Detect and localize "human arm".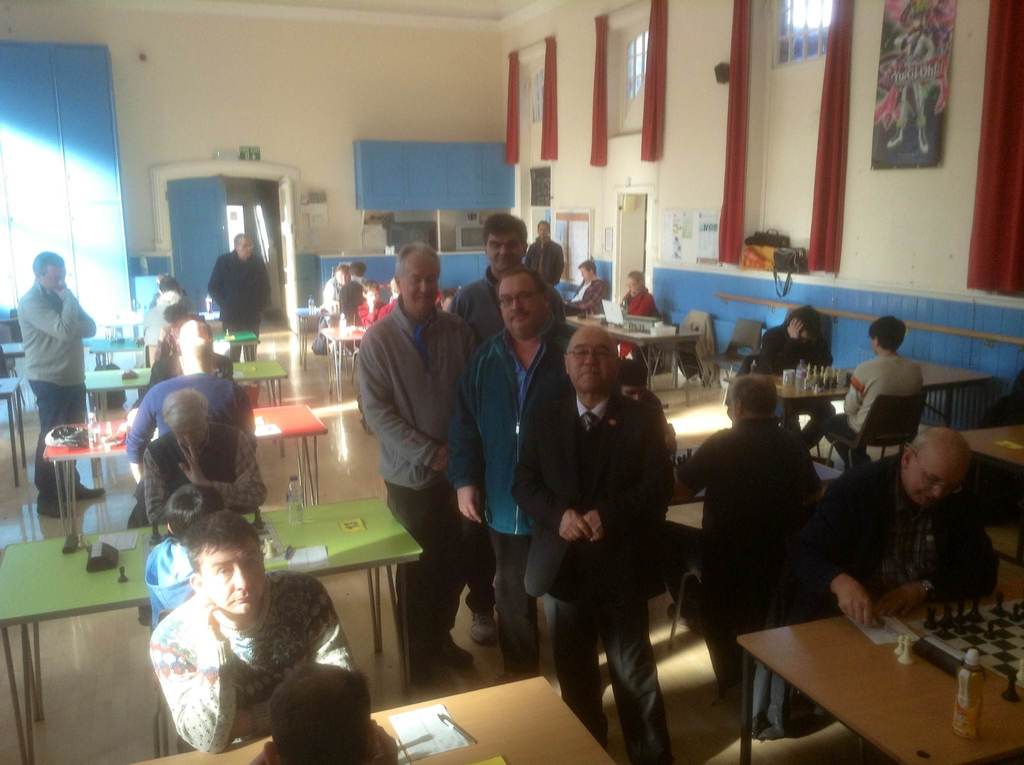
Localized at Rect(616, 294, 630, 314).
